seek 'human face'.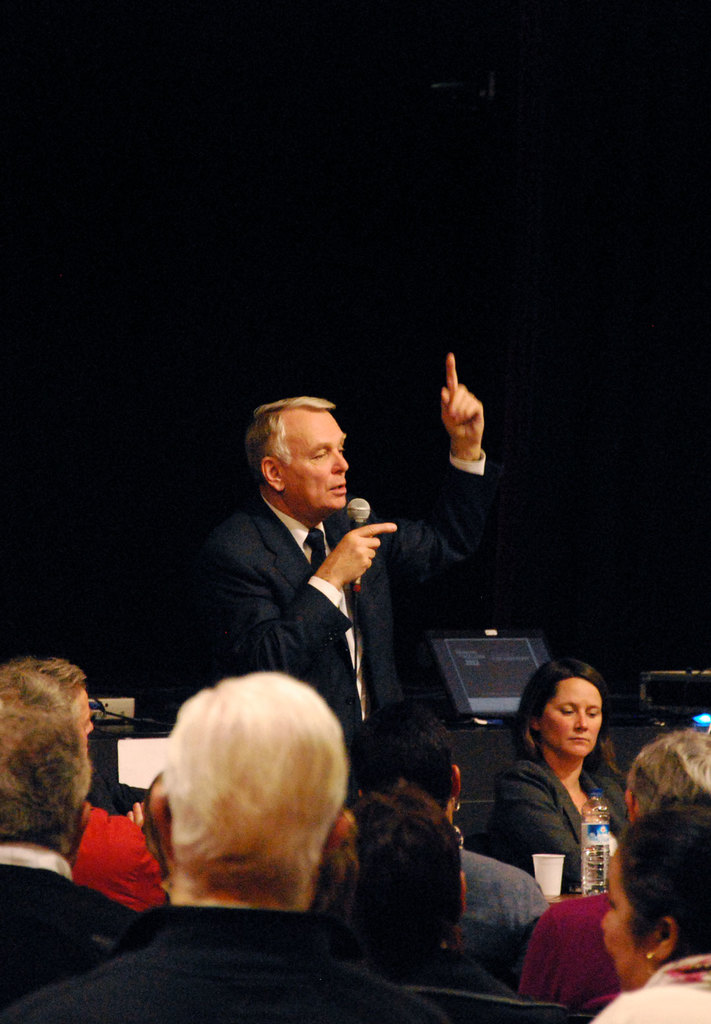
x1=597 y1=848 x2=655 y2=981.
